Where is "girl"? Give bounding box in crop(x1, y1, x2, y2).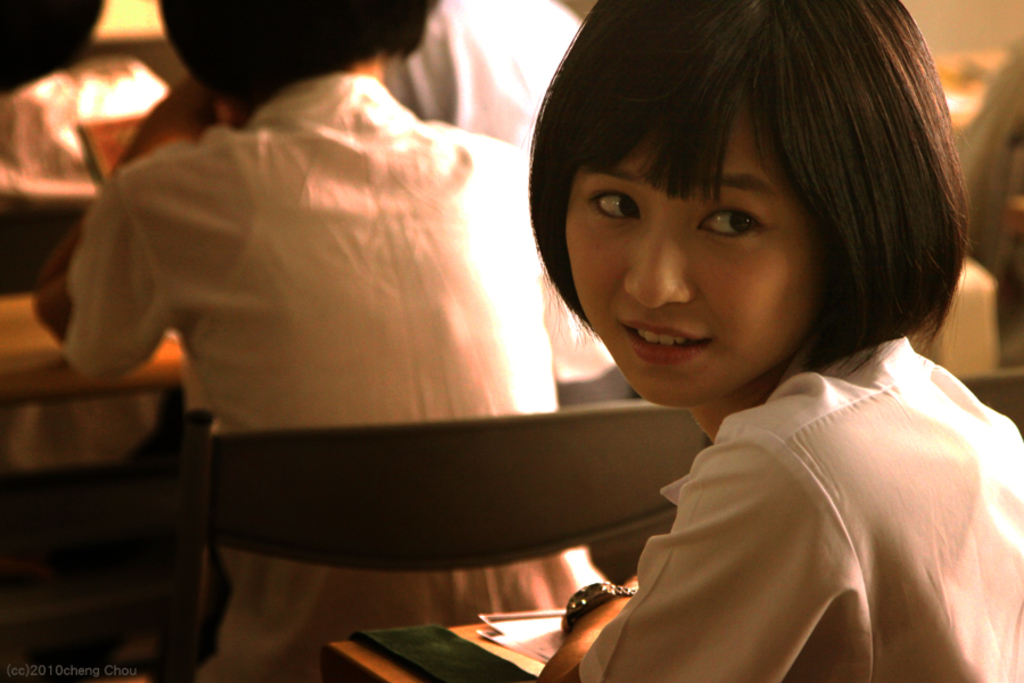
crop(526, 0, 1023, 682).
